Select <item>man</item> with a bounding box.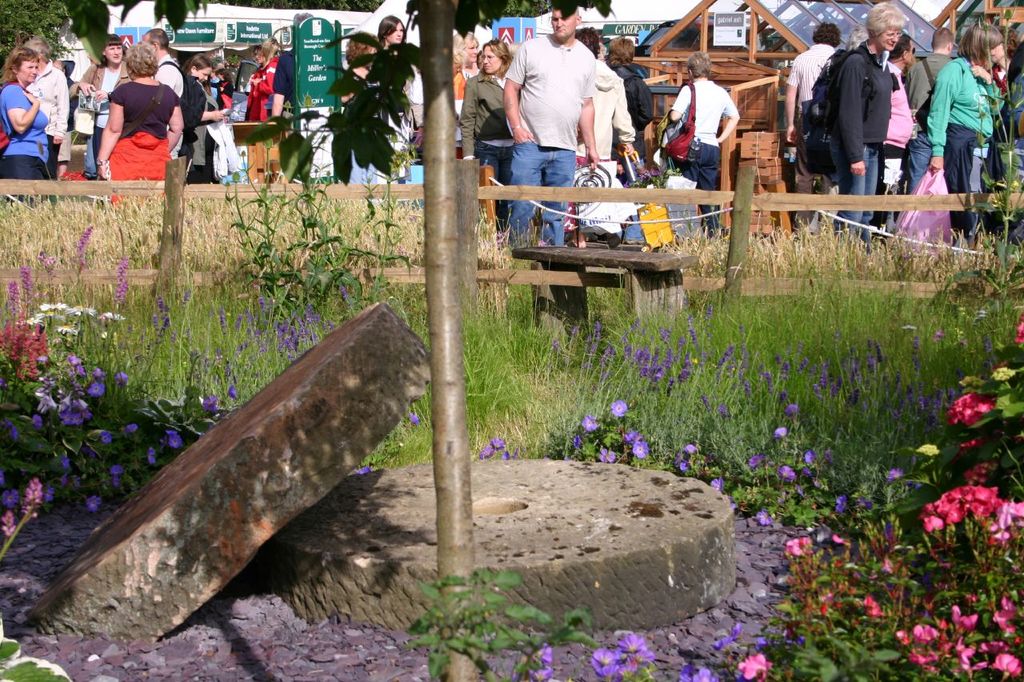
bbox=[782, 23, 843, 237].
